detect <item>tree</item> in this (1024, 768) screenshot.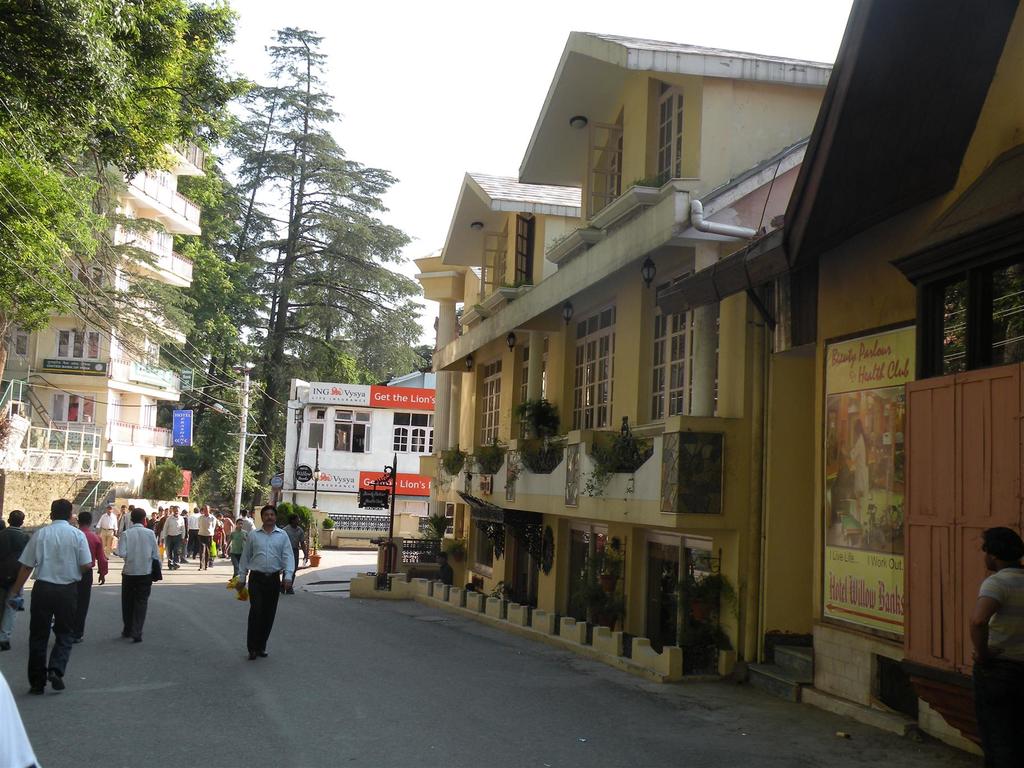
Detection: 147 154 273 509.
